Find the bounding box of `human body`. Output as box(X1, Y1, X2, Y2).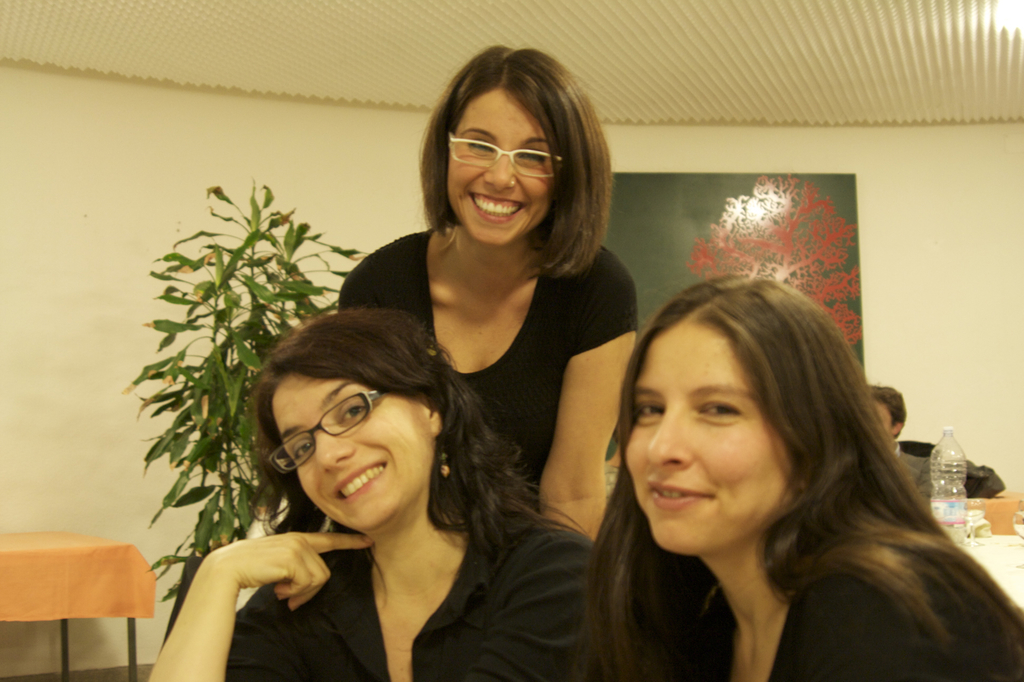
box(899, 449, 999, 510).
